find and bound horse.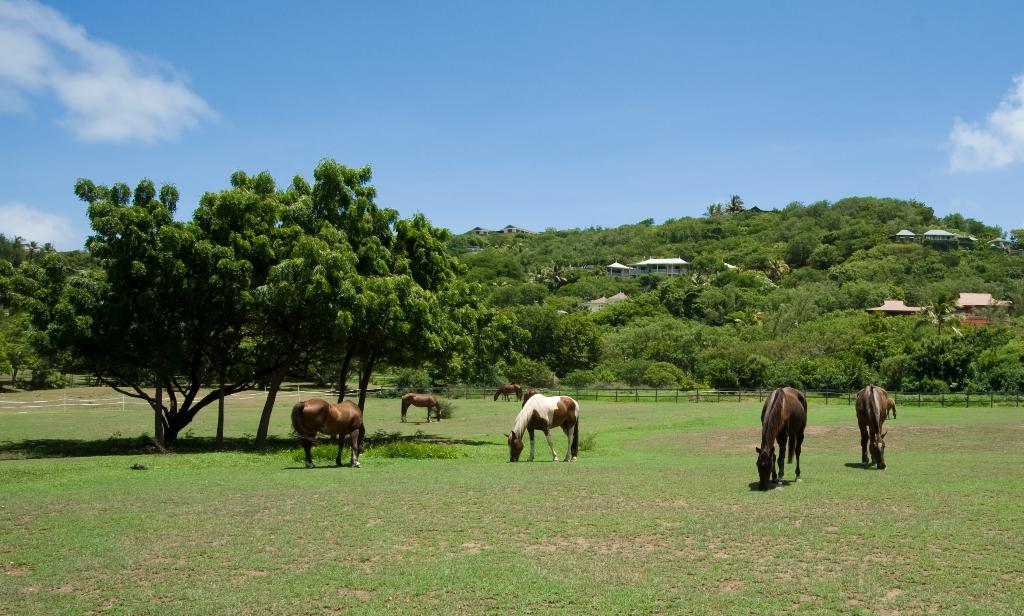
Bound: x1=504, y1=394, x2=581, y2=462.
